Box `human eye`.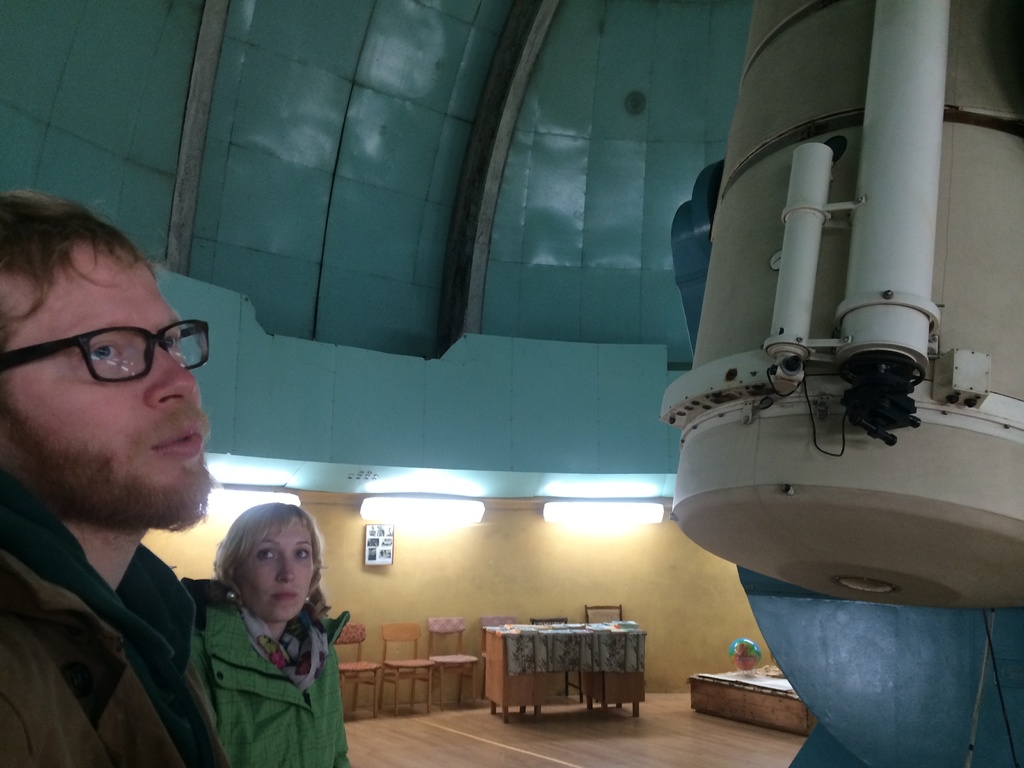
l=83, t=332, r=136, b=381.
